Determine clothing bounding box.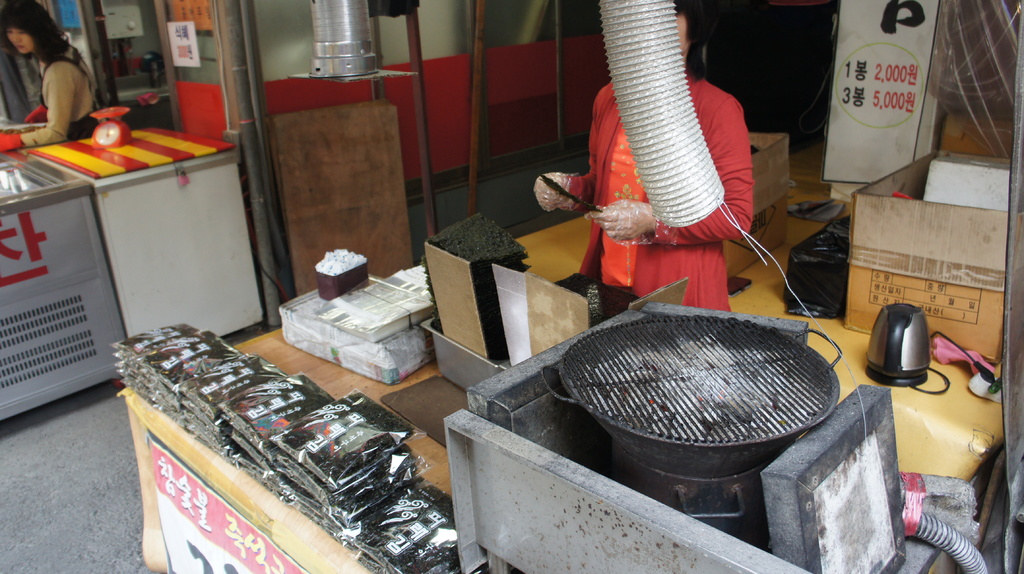
Determined: 19 43 100 148.
